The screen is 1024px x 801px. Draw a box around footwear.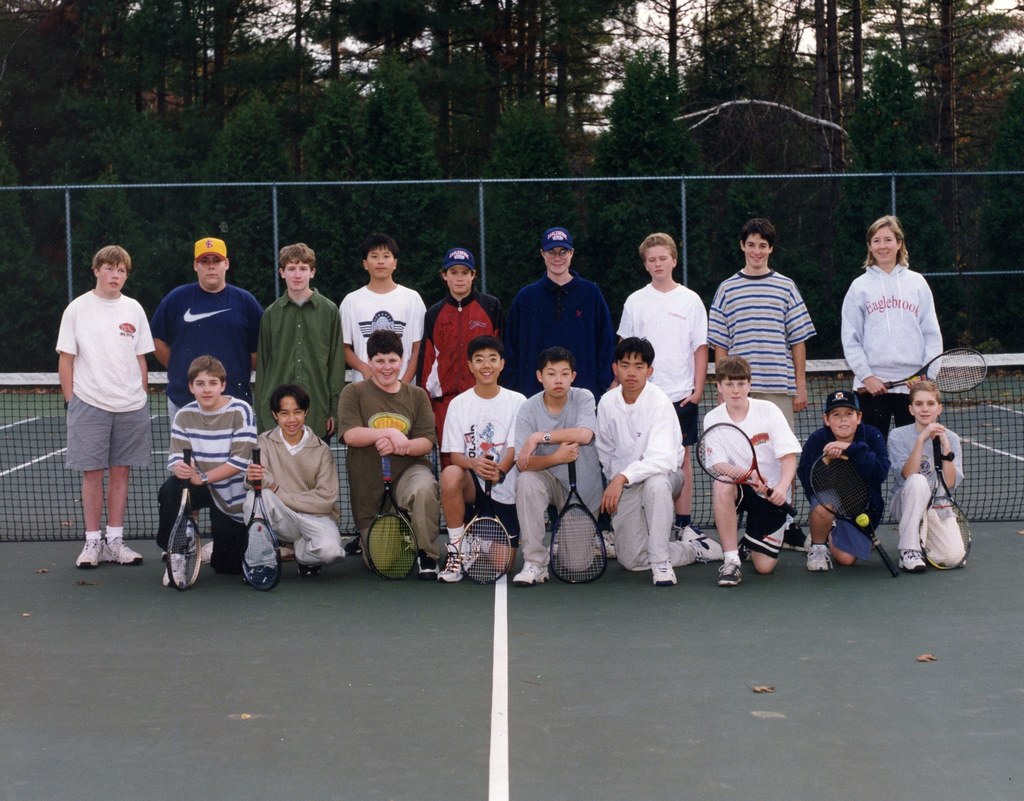
bbox(547, 532, 559, 556).
